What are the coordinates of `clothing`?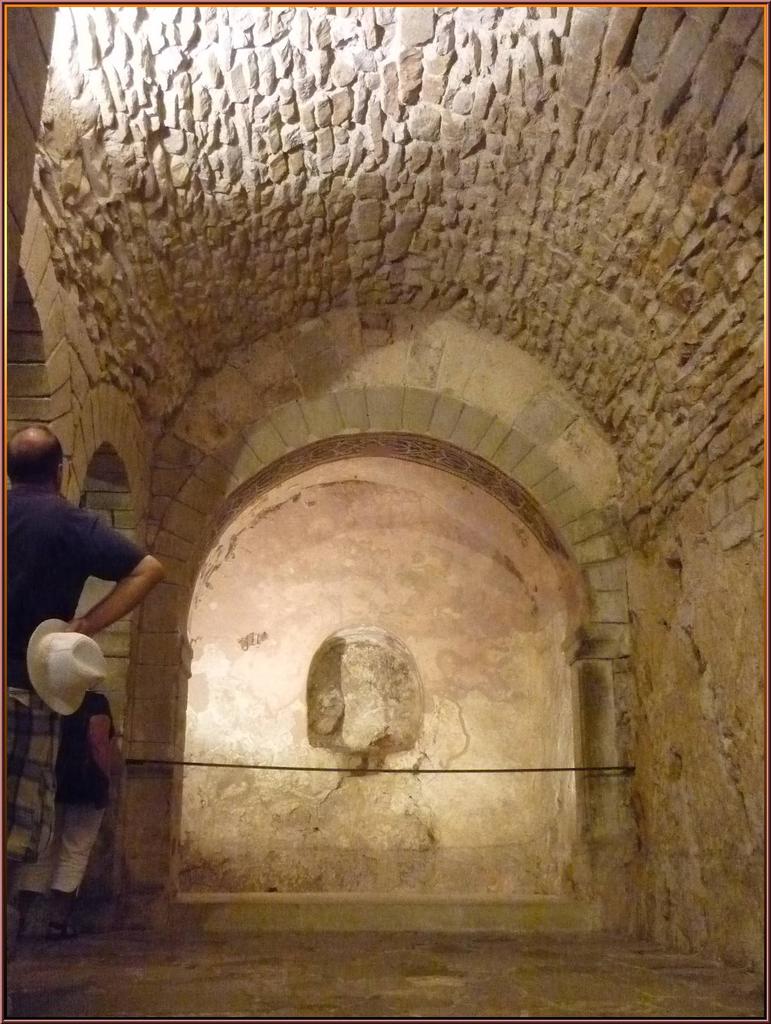
x1=10, y1=493, x2=149, y2=892.
